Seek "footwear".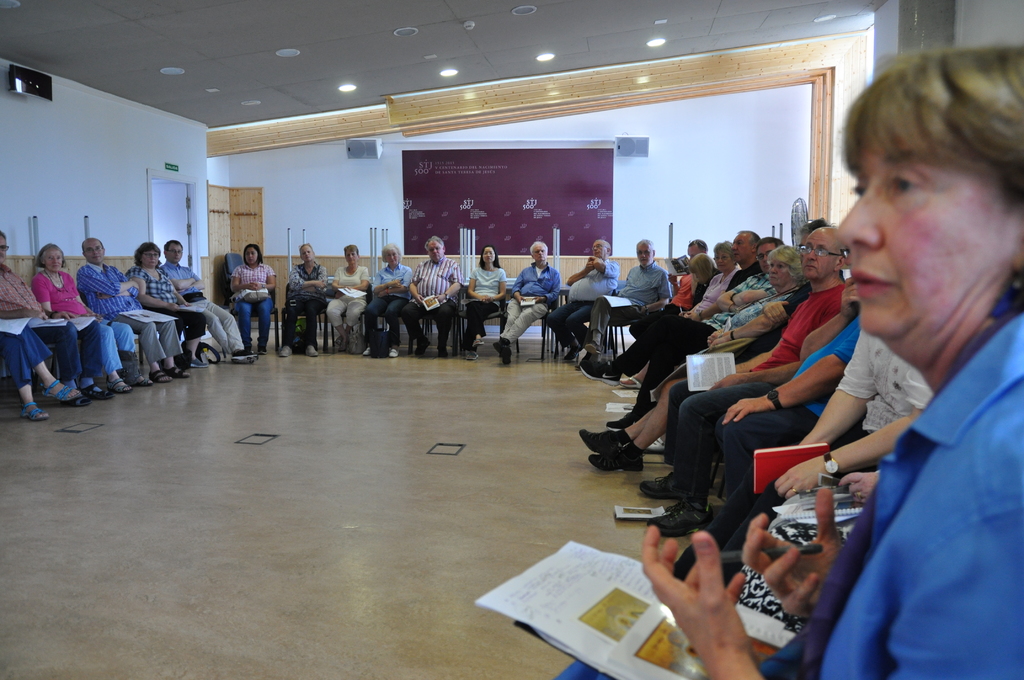
pyautogui.locateOnScreen(584, 344, 601, 352).
